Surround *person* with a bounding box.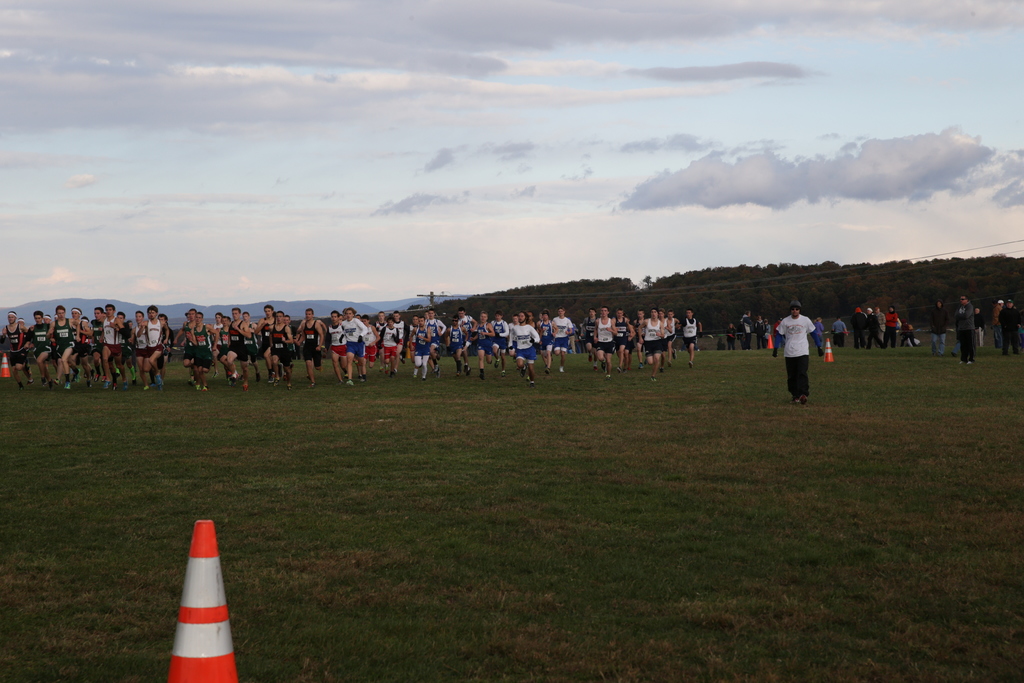
778:296:827:409.
